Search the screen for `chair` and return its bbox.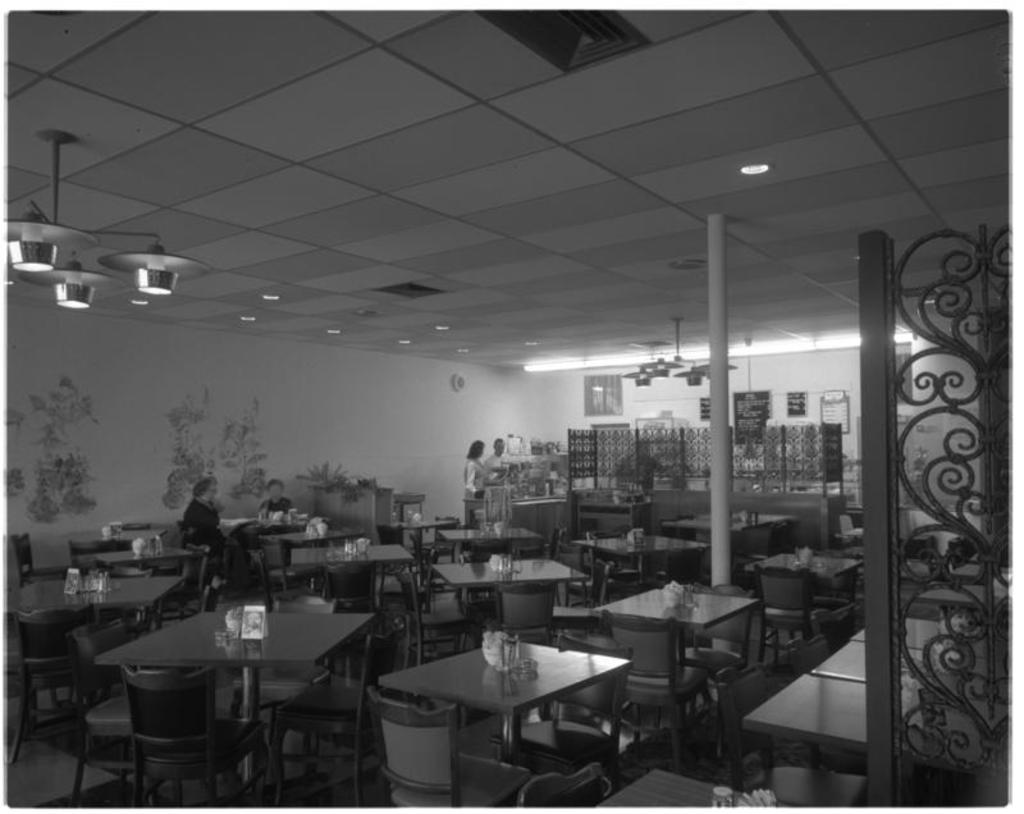
Found: {"left": 503, "top": 627, "right": 627, "bottom": 781}.
